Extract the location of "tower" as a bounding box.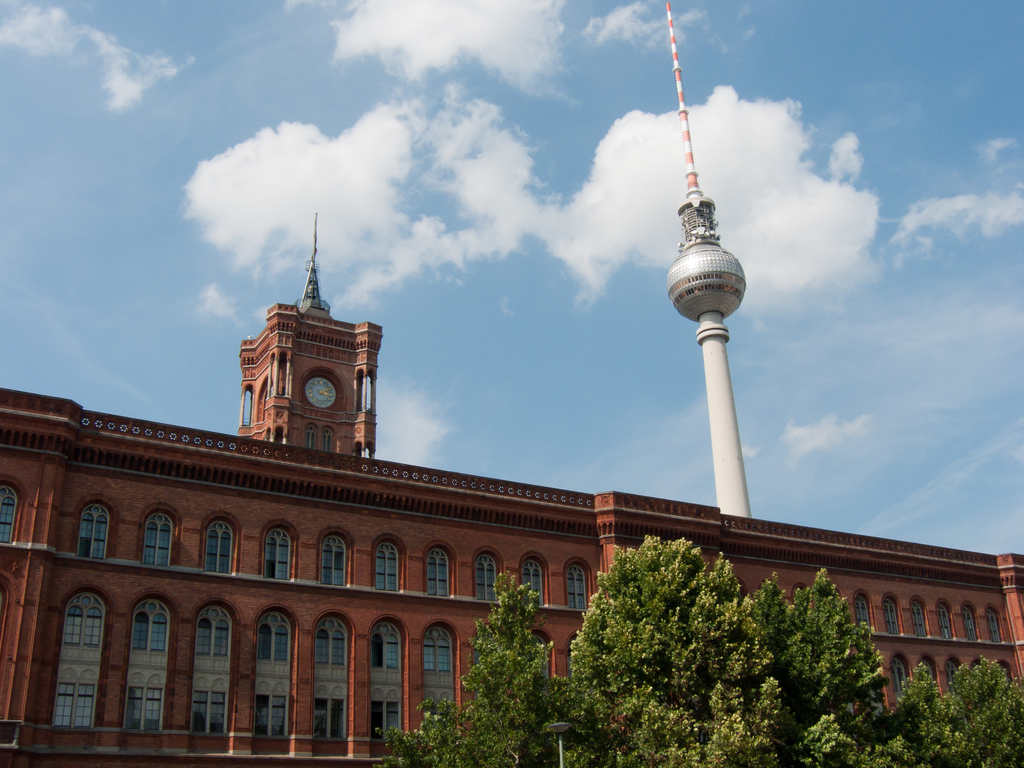
<box>241,262,372,456</box>.
